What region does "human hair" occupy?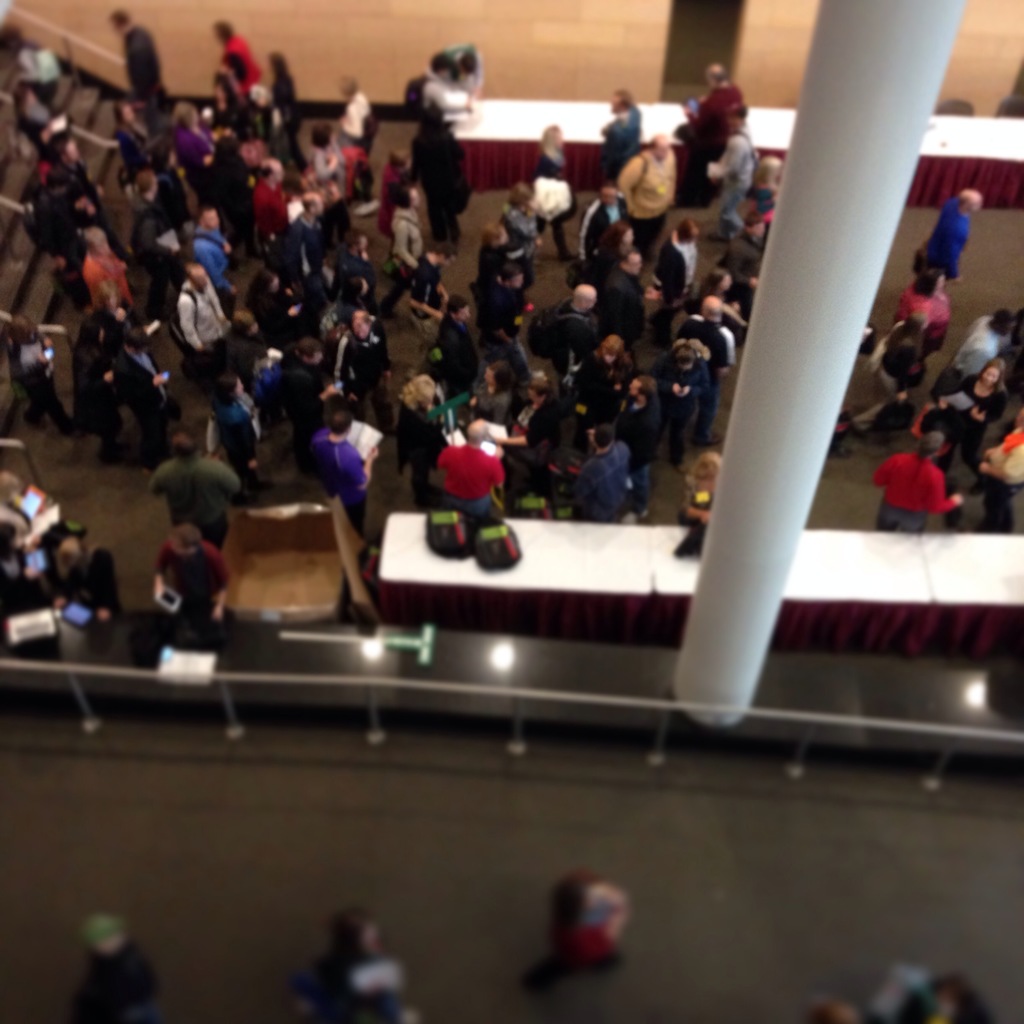
detection(174, 424, 198, 461).
